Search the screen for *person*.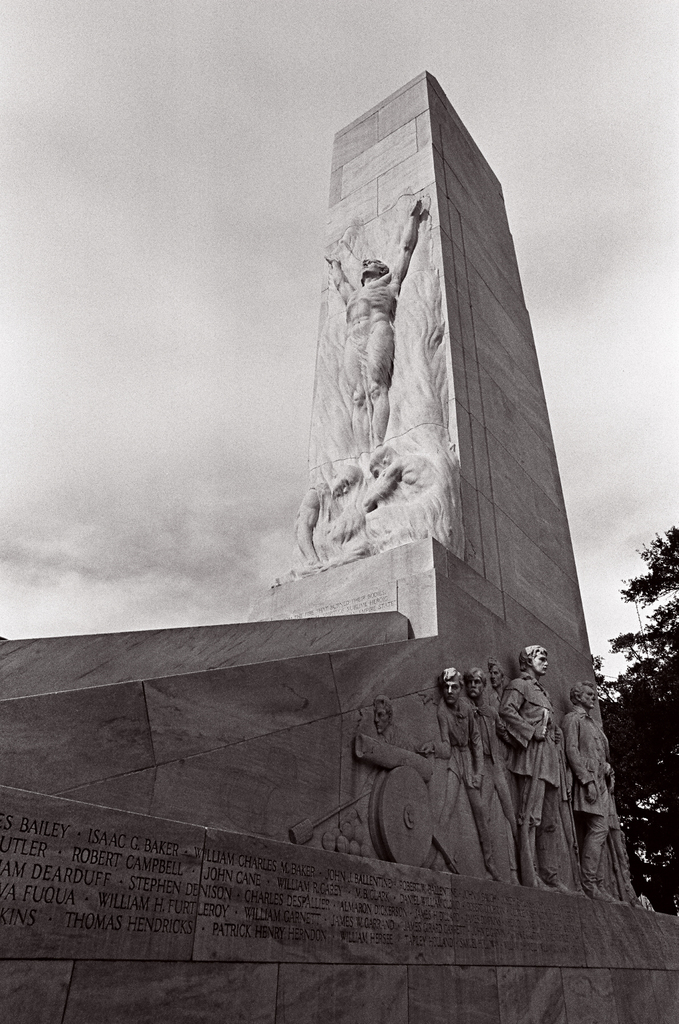
Found at region(294, 463, 357, 568).
